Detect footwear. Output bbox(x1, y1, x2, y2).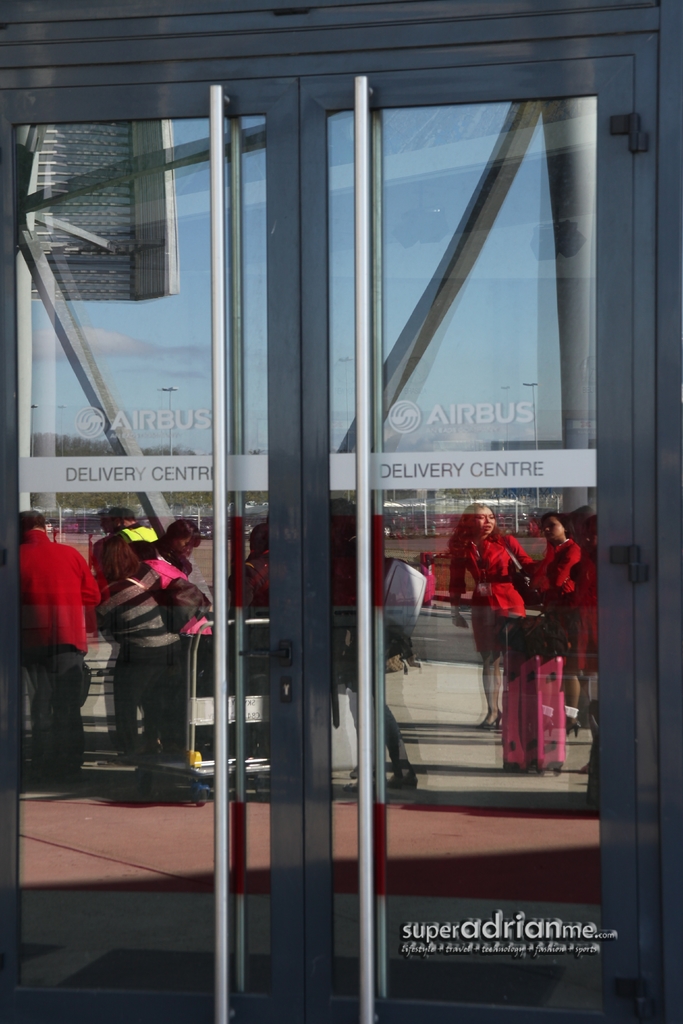
bbox(384, 781, 416, 788).
